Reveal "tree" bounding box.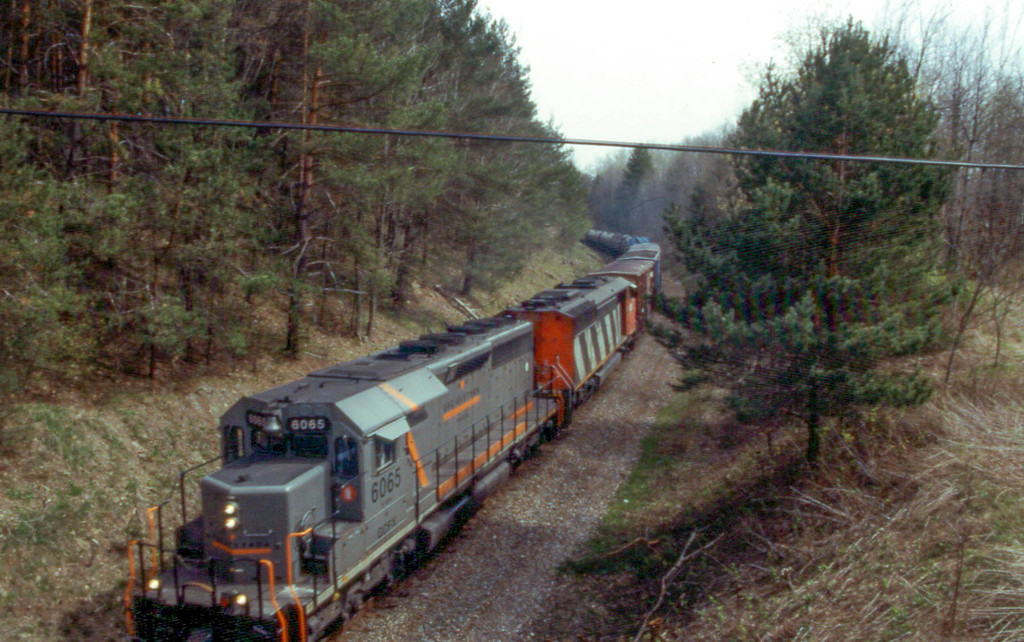
Revealed: Rect(615, 143, 655, 213).
